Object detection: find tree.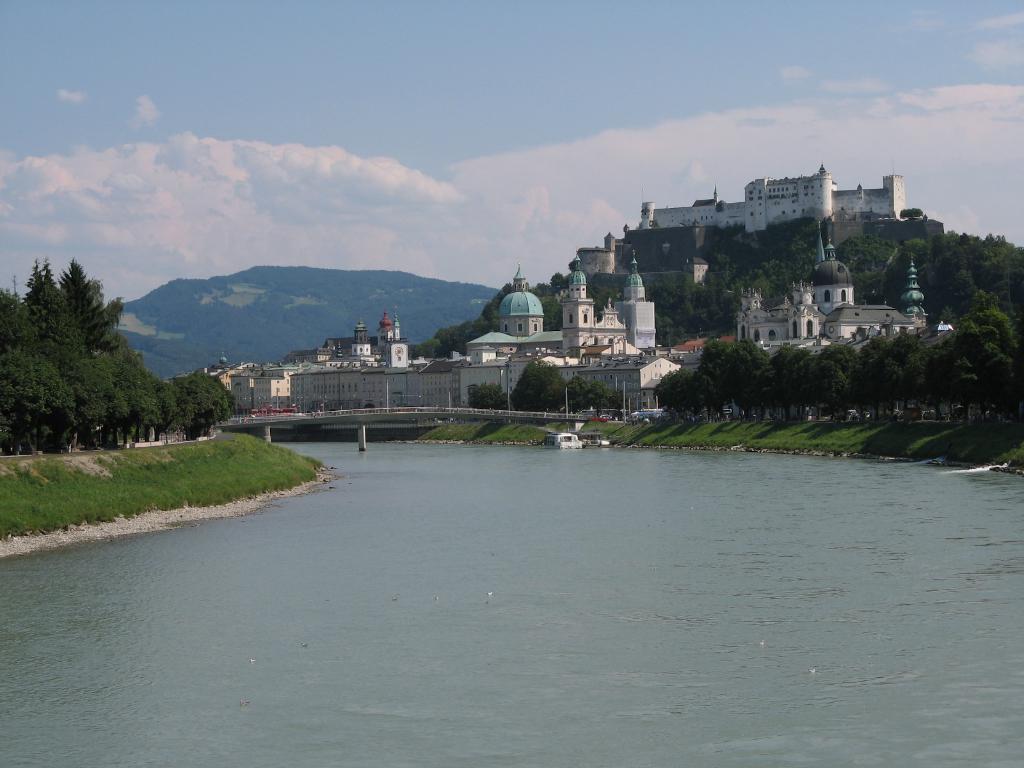
detection(474, 381, 508, 408).
